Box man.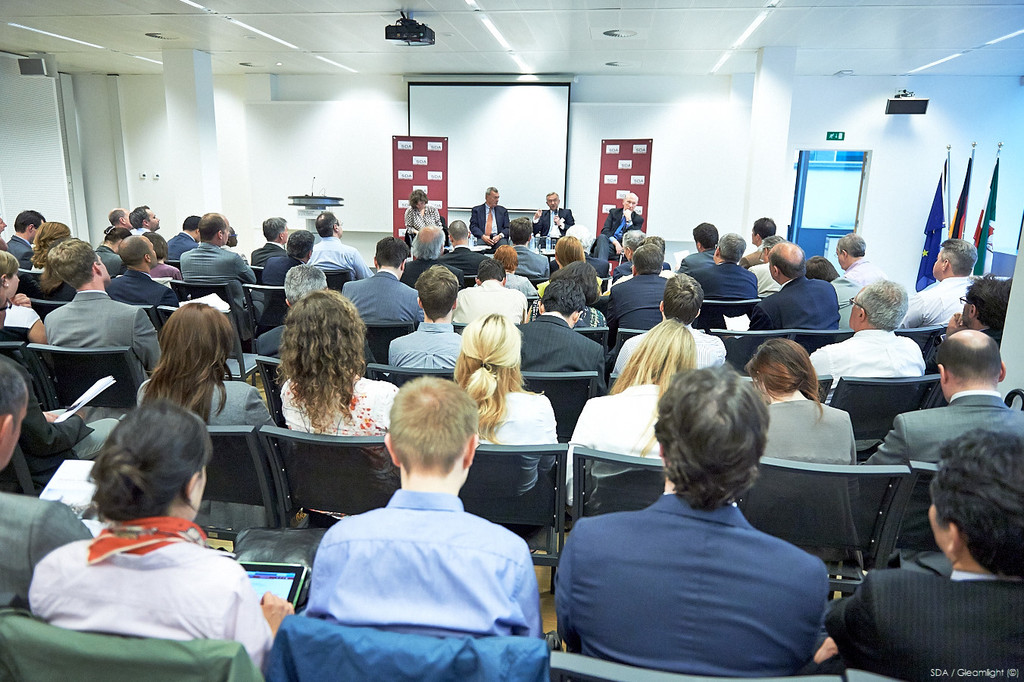
bbox(341, 236, 420, 326).
